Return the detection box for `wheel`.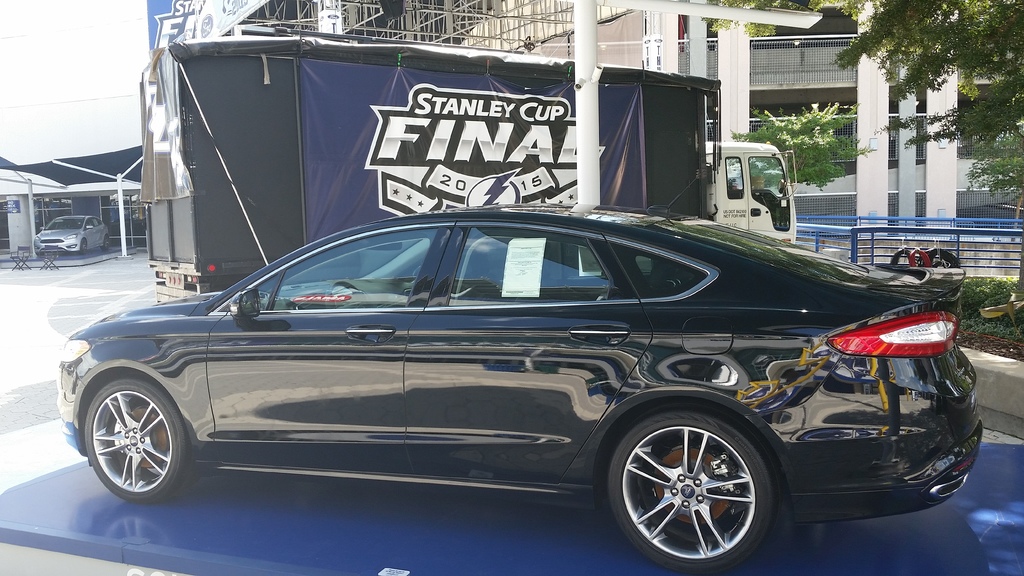
l=85, t=378, r=196, b=502.
